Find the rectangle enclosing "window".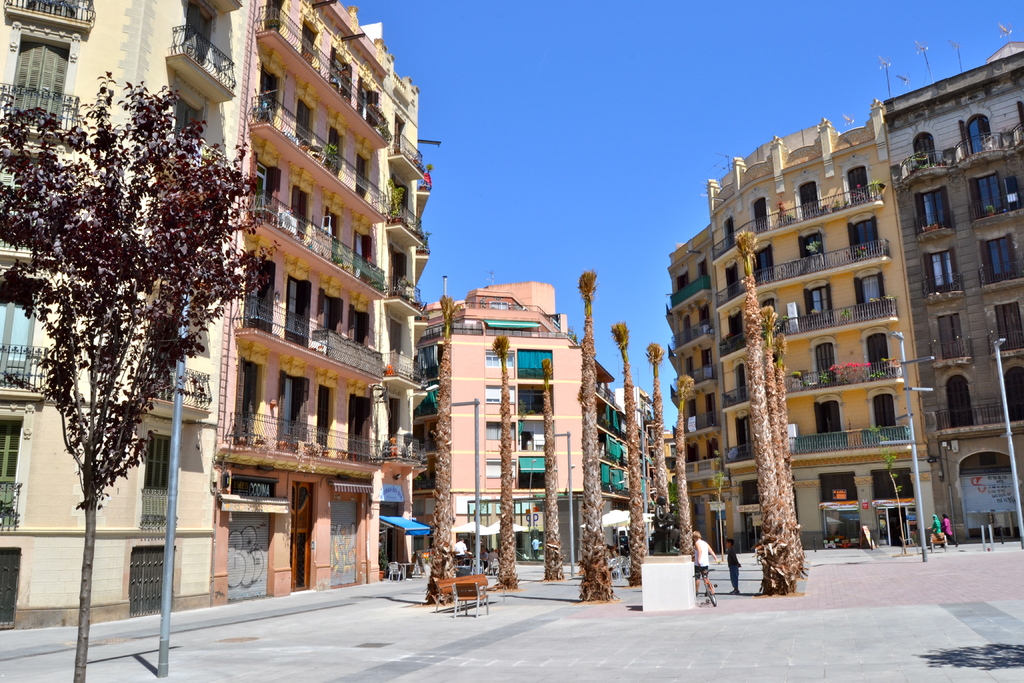
<region>0, 417, 20, 527</region>.
